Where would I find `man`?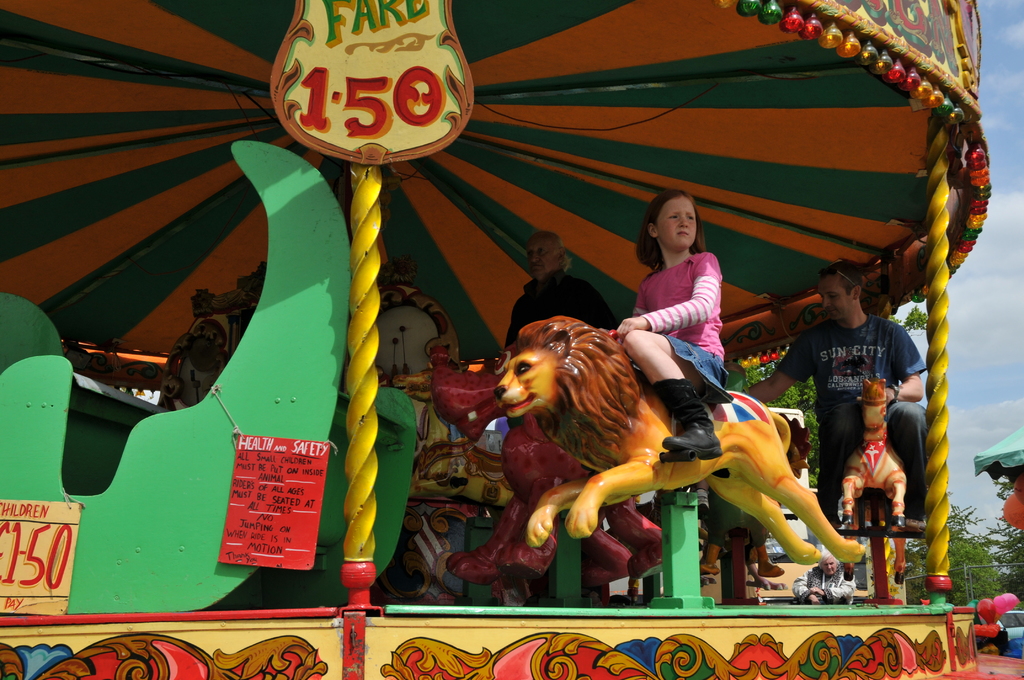
At bbox(500, 232, 628, 356).
